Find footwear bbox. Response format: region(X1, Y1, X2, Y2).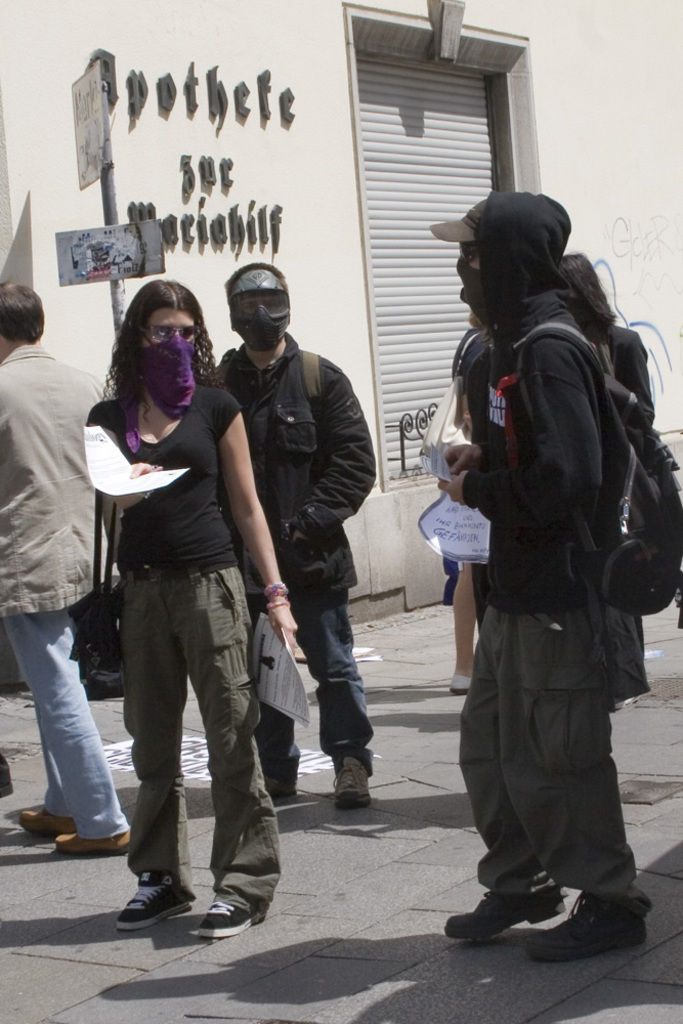
region(112, 877, 182, 936).
